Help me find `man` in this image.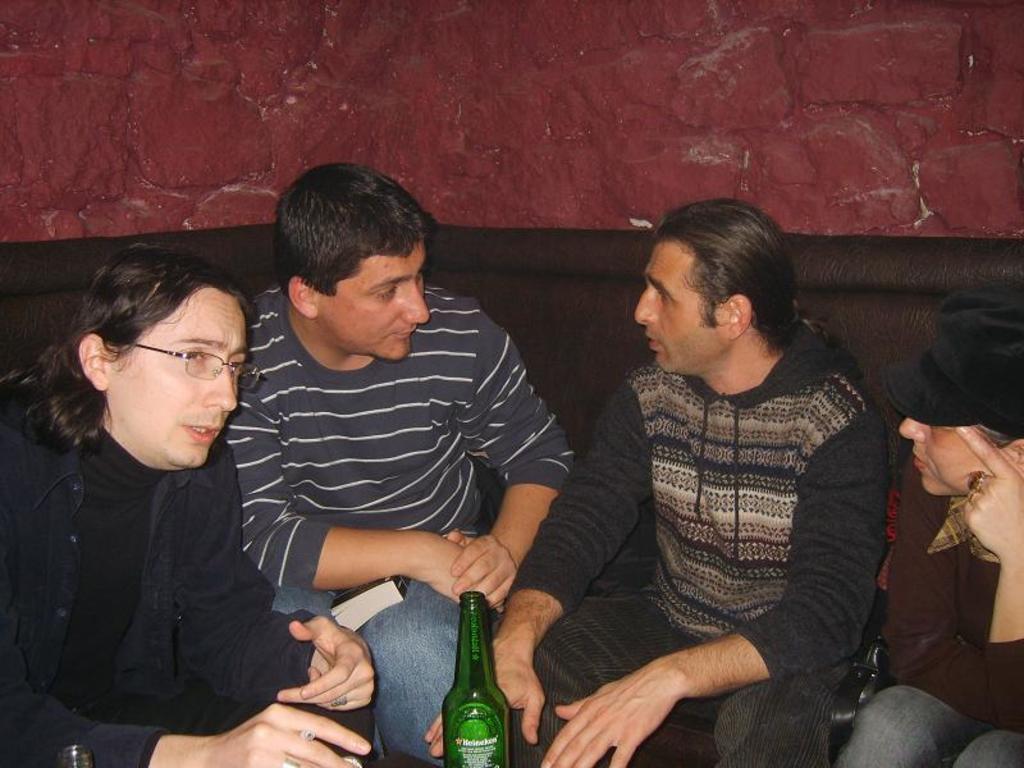
Found it: bbox=(0, 243, 376, 767).
